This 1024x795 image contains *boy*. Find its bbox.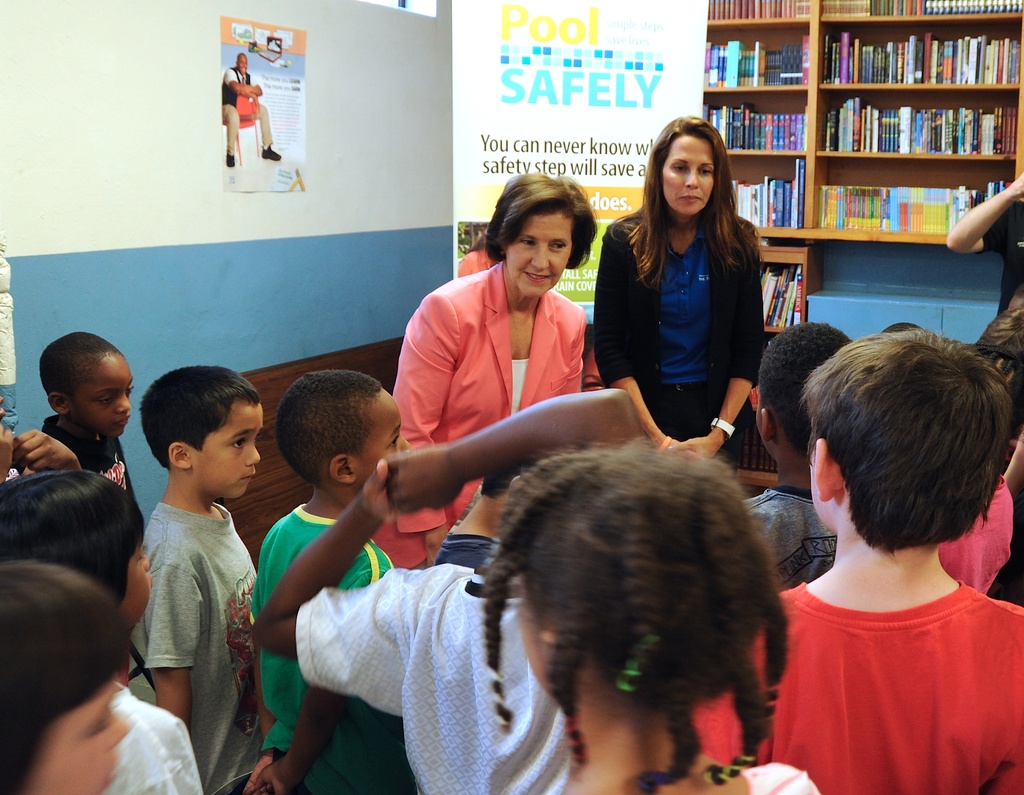
locate(251, 387, 650, 792).
